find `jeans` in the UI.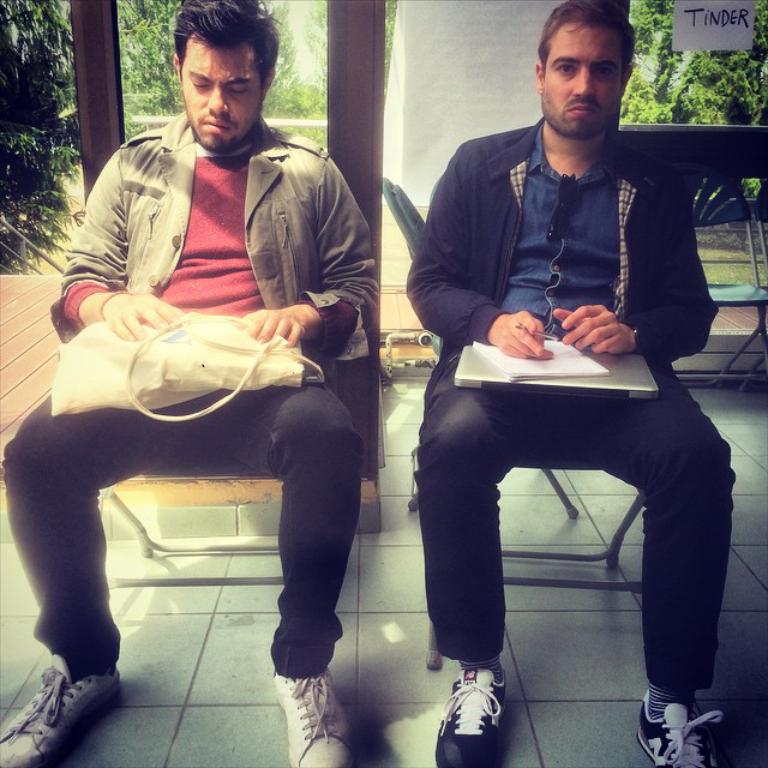
UI element at x1=414 y1=340 x2=726 y2=707.
